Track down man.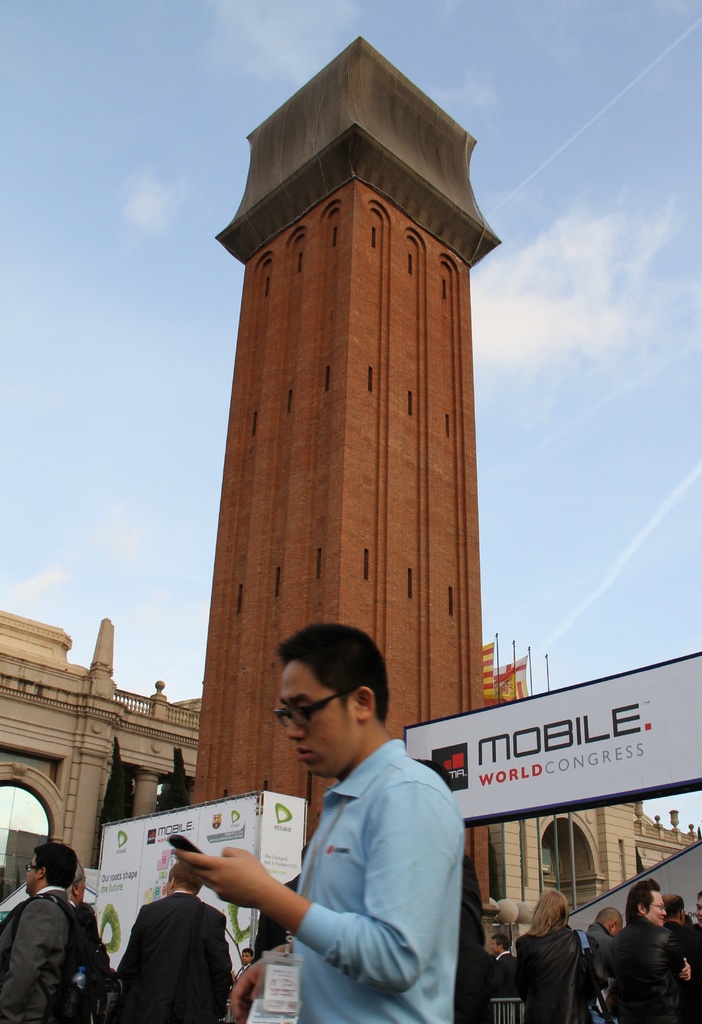
Tracked to {"left": 601, "top": 881, "right": 701, "bottom": 1023}.
